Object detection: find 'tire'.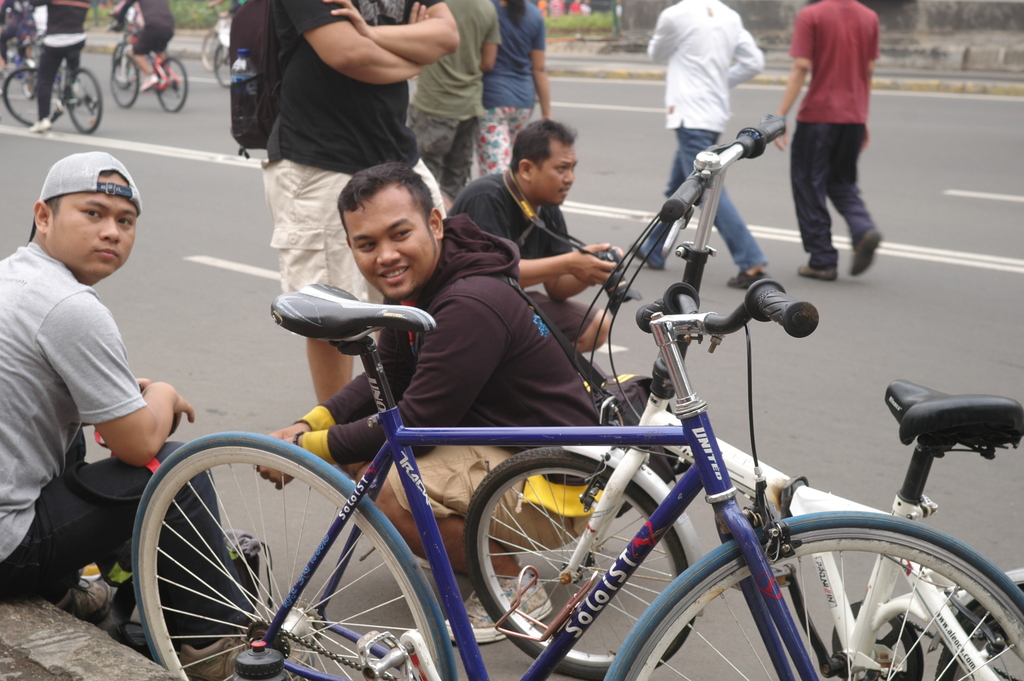
{"left": 201, "top": 31, "right": 222, "bottom": 70}.
